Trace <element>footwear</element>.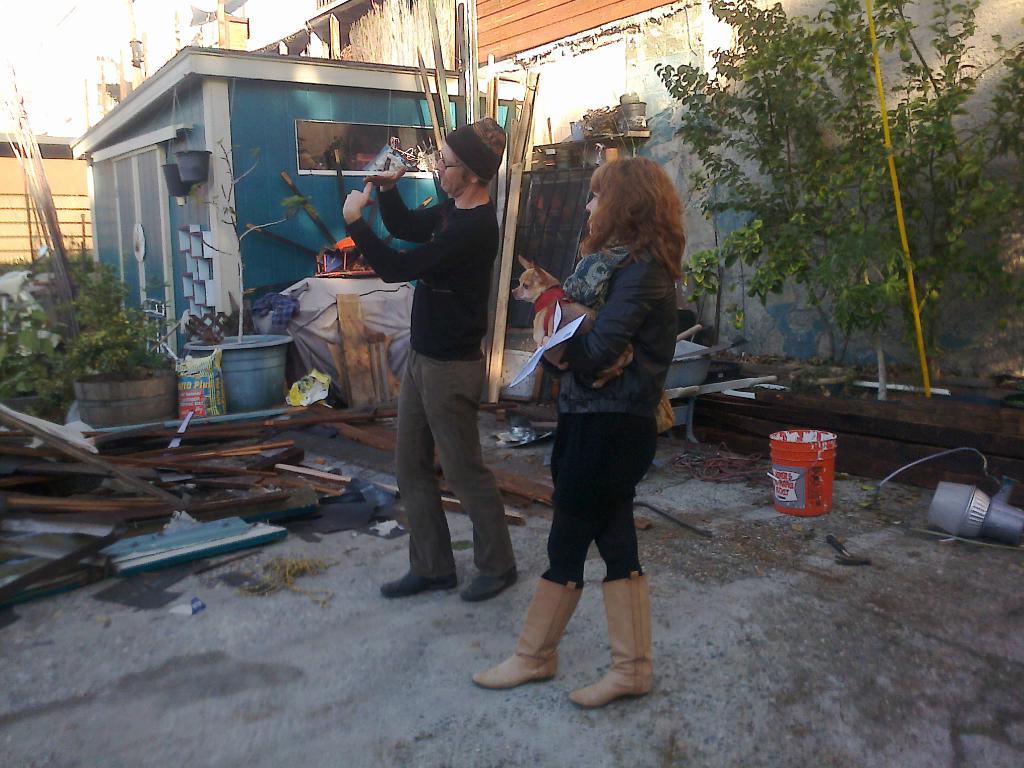
Traced to pyautogui.locateOnScreen(459, 563, 520, 602).
